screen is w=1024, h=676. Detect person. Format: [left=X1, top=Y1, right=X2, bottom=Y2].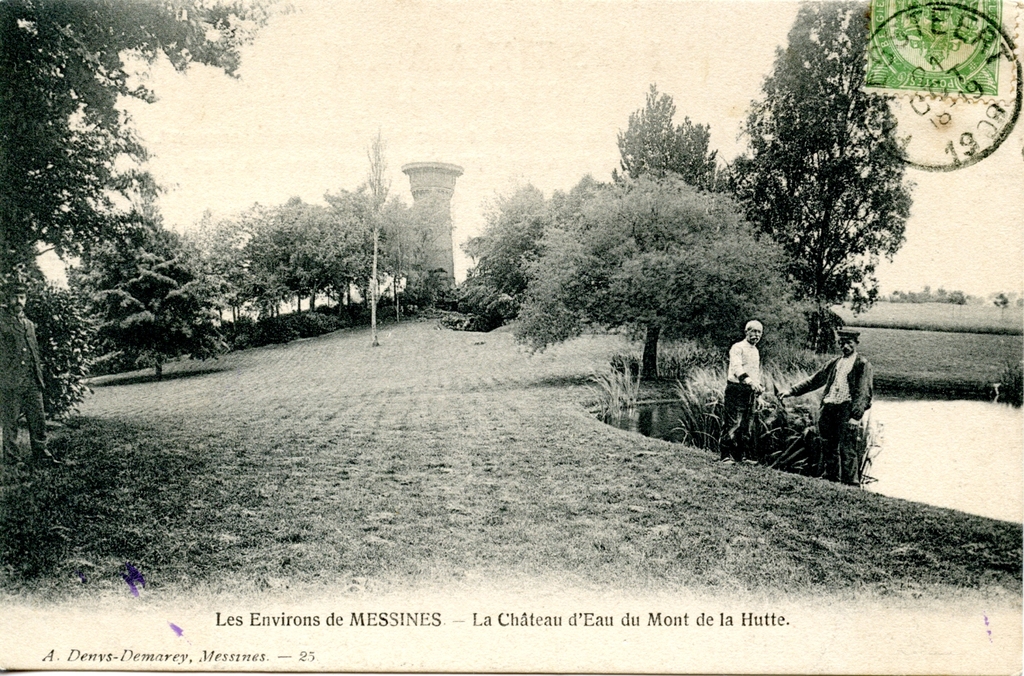
[left=786, top=330, right=870, bottom=482].
